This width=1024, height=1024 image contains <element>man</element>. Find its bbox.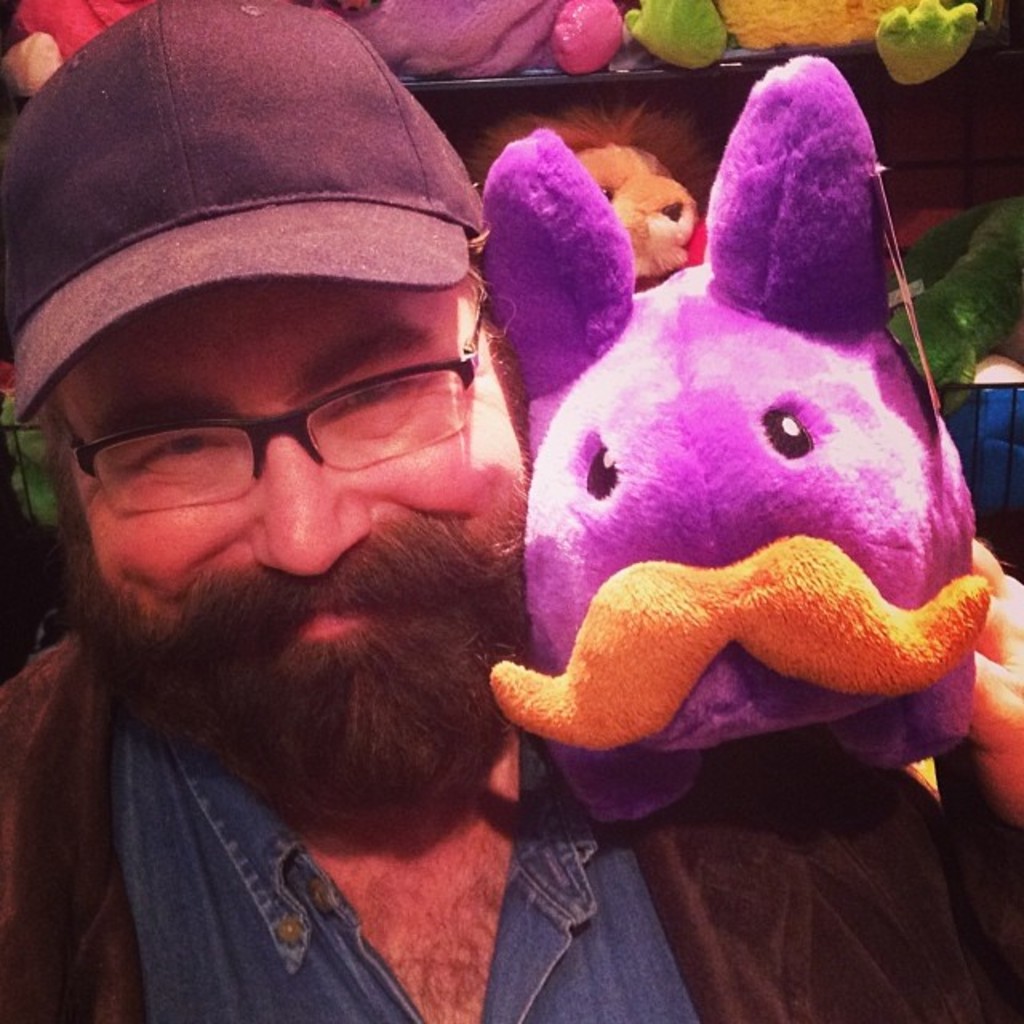
x1=0, y1=0, x2=1022, y2=1022.
